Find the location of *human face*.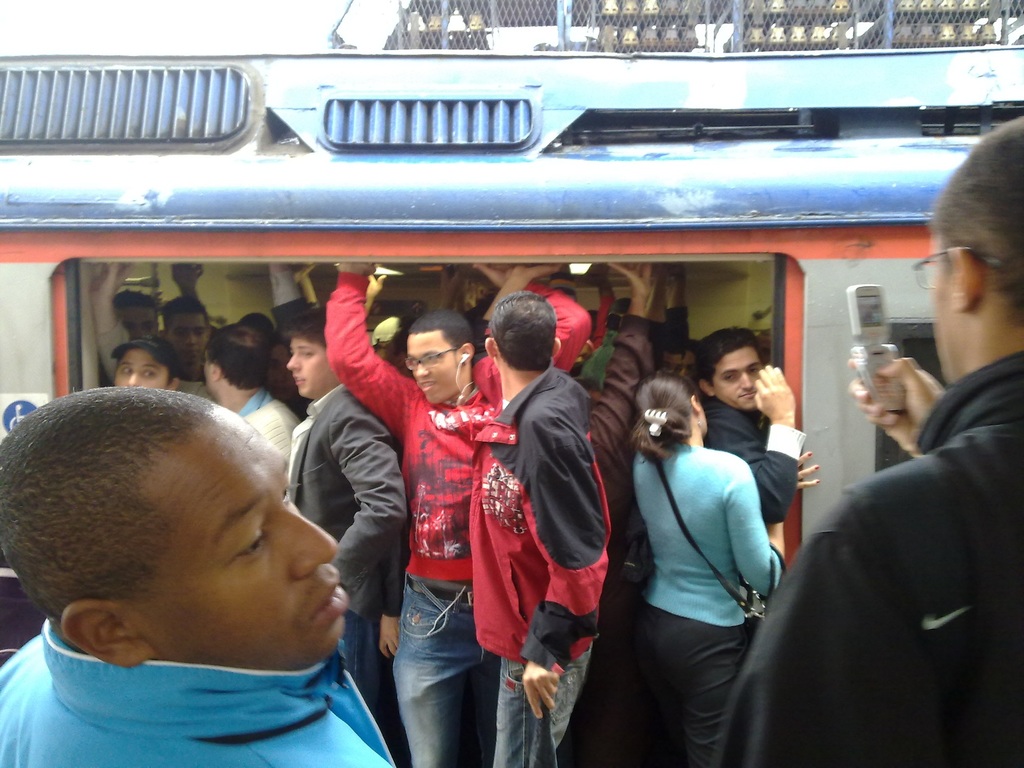
Location: 407 328 463 408.
